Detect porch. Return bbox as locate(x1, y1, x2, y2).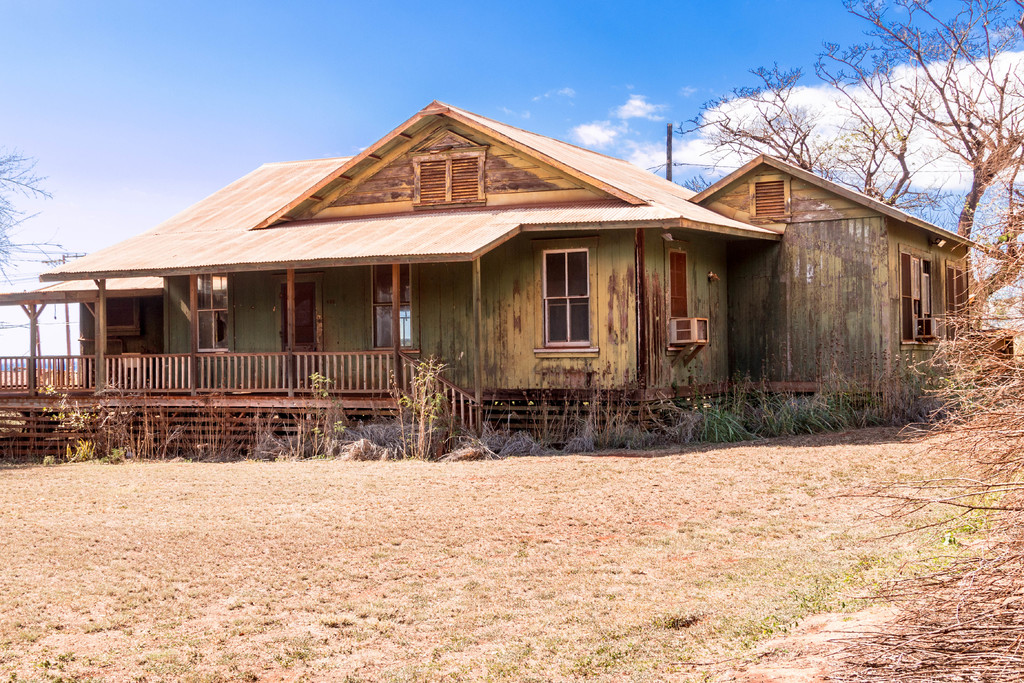
locate(0, 345, 424, 403).
